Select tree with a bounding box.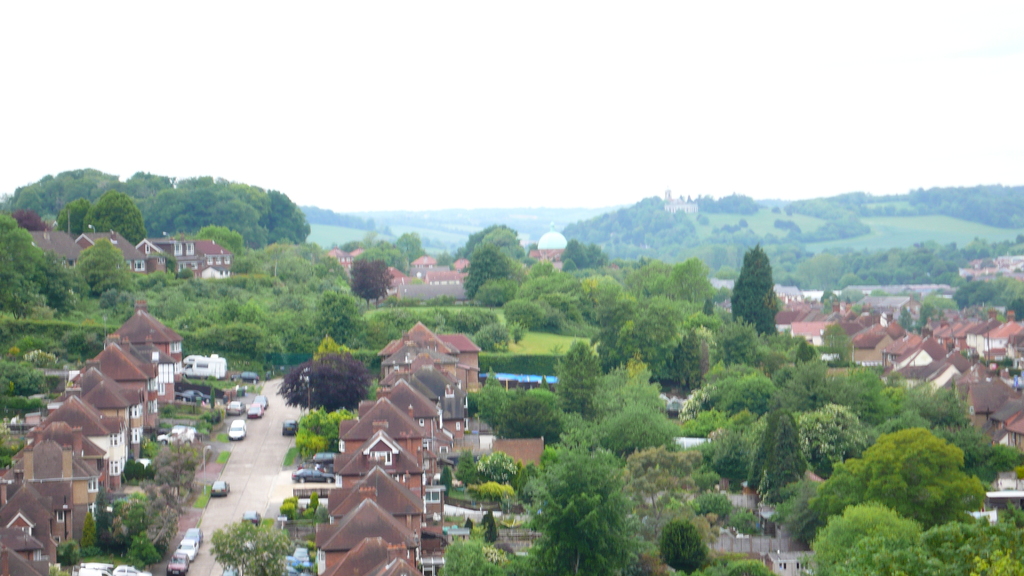
x1=350, y1=252, x2=393, y2=310.
